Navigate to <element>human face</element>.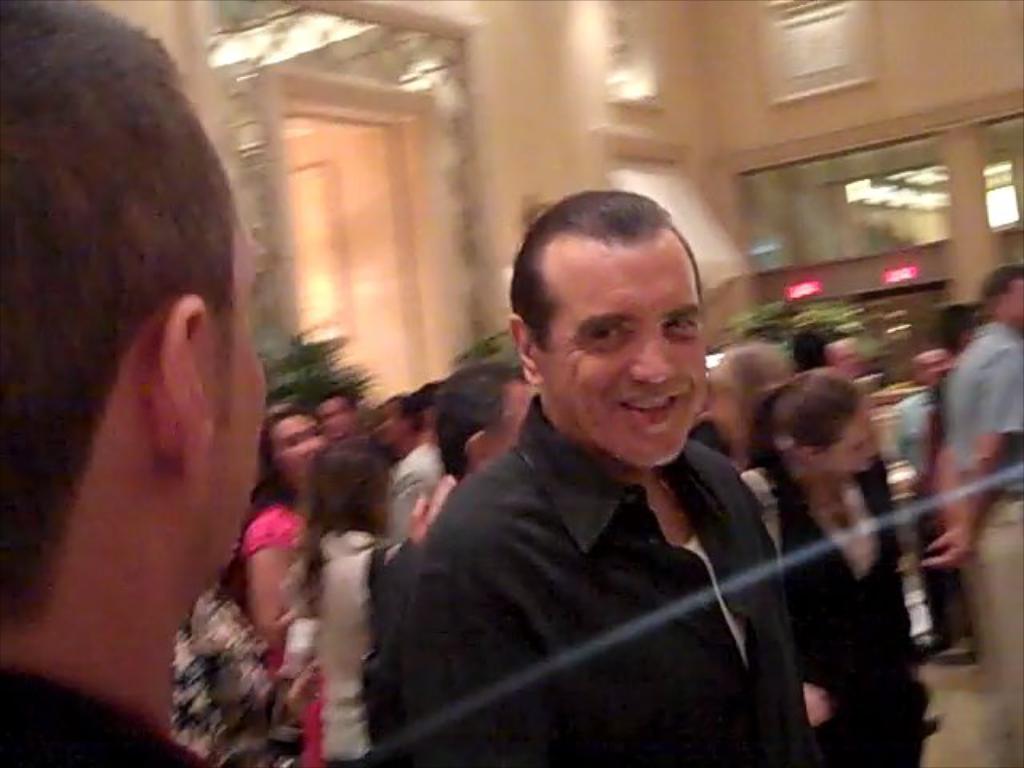
Navigation target: <box>822,400,877,472</box>.
